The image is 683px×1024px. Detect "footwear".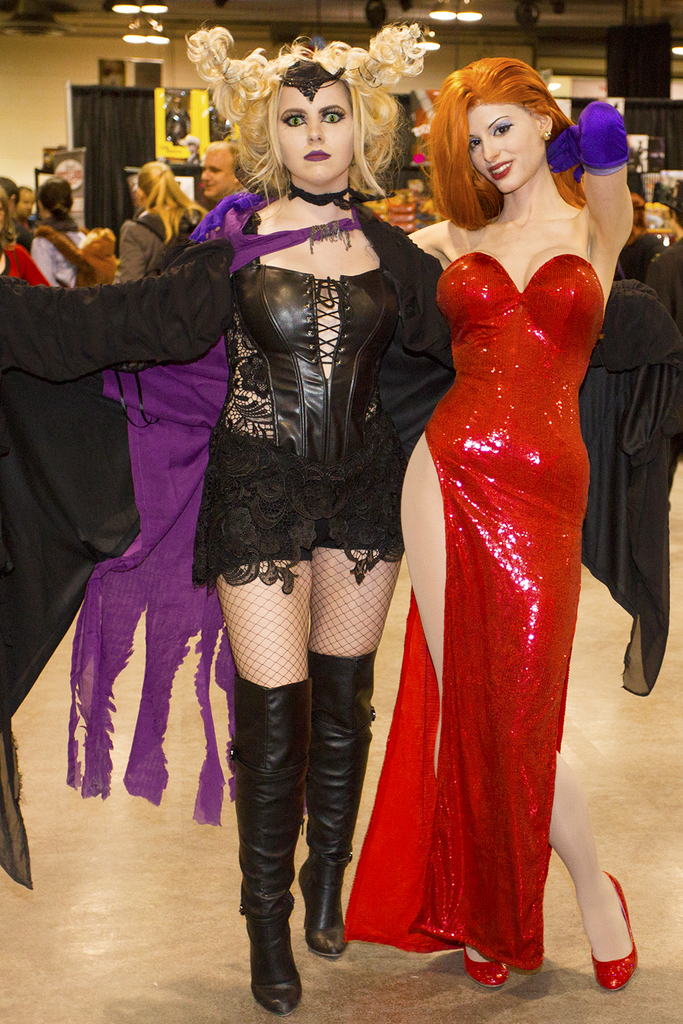
Detection: bbox=(597, 876, 651, 991).
